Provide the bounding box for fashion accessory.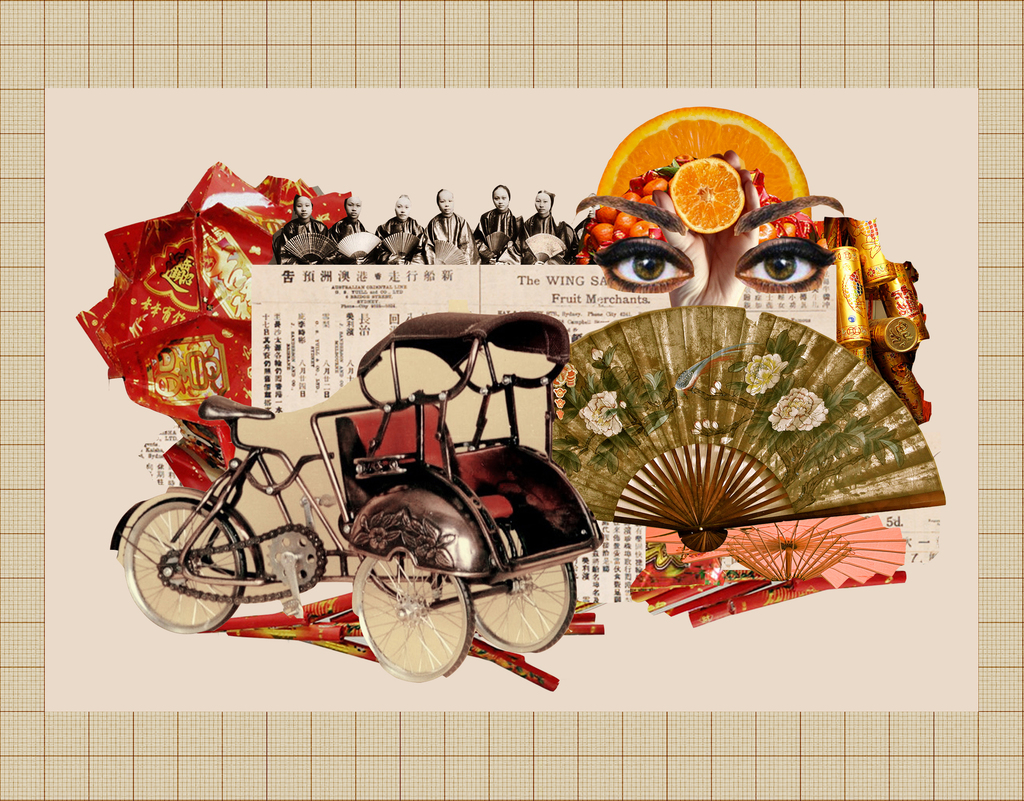
bbox(526, 229, 570, 263).
